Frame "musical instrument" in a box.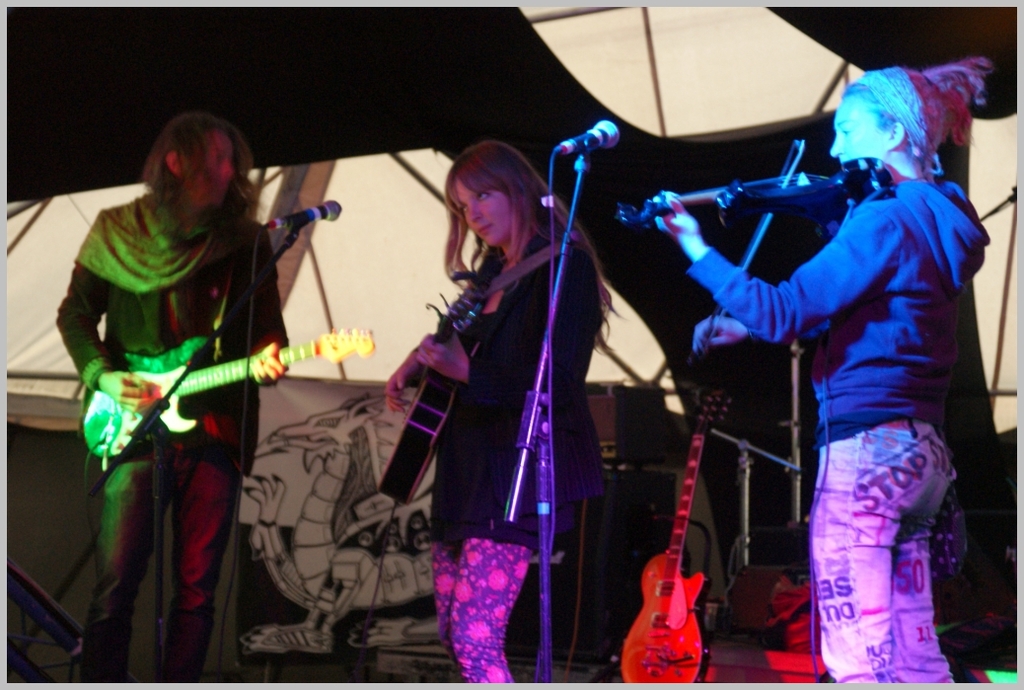
[left=376, top=227, right=599, bottom=514].
